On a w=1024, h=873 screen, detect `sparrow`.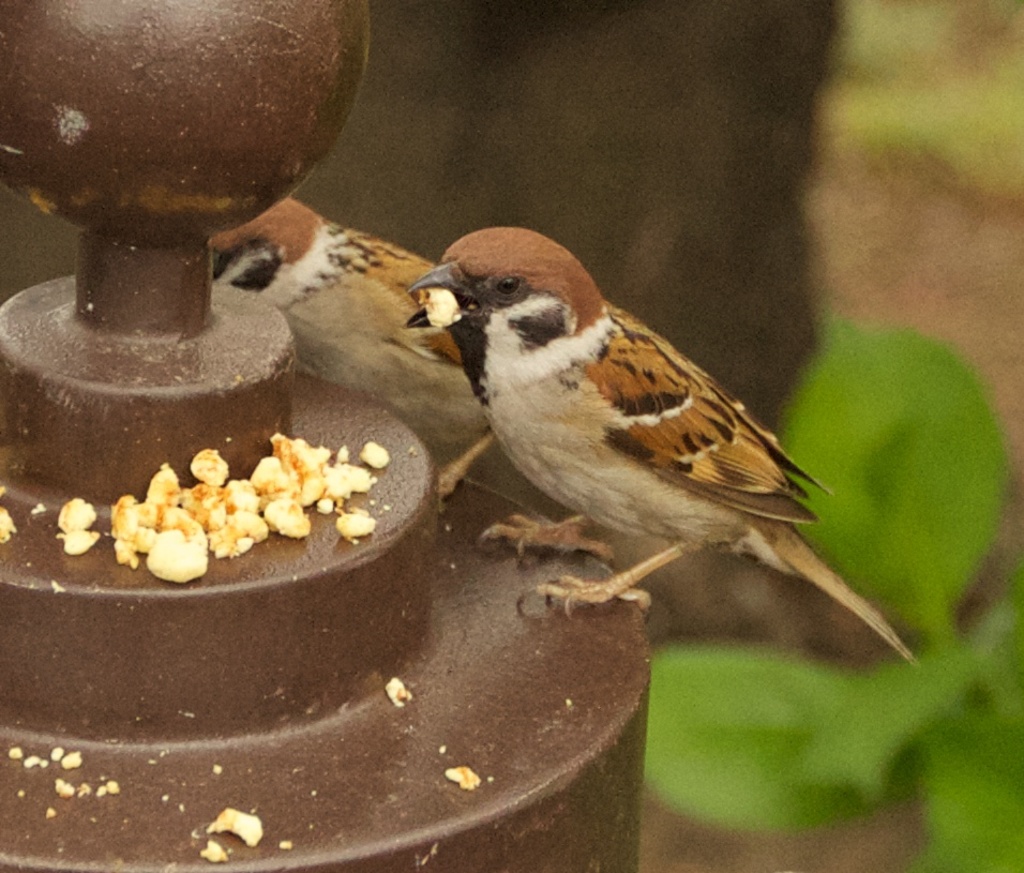
405,226,912,662.
